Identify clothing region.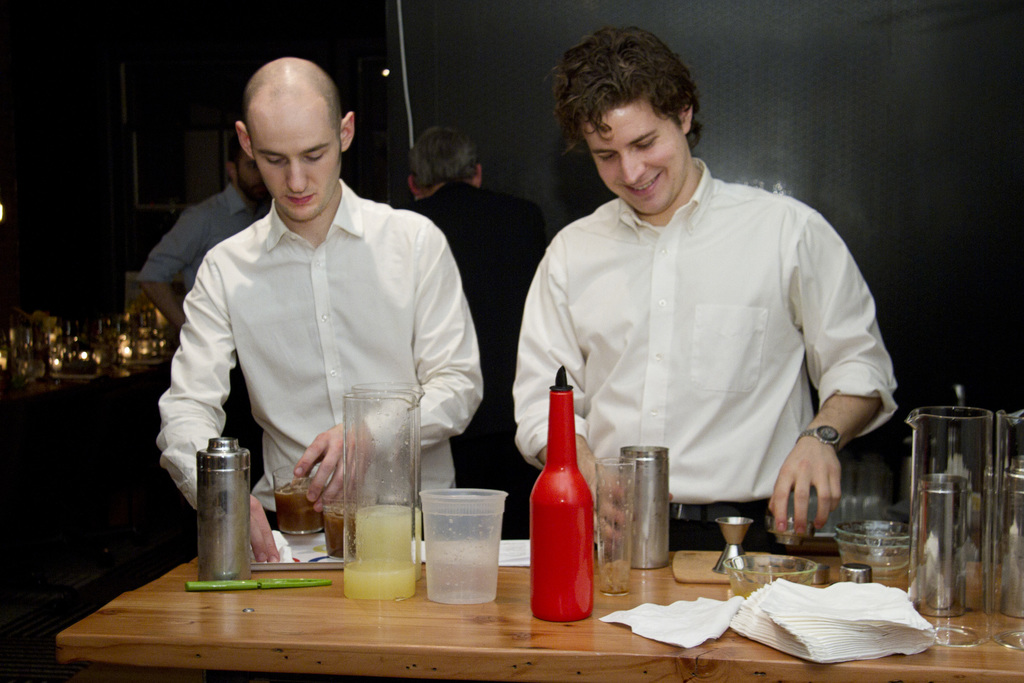
Region: BBox(504, 154, 907, 529).
